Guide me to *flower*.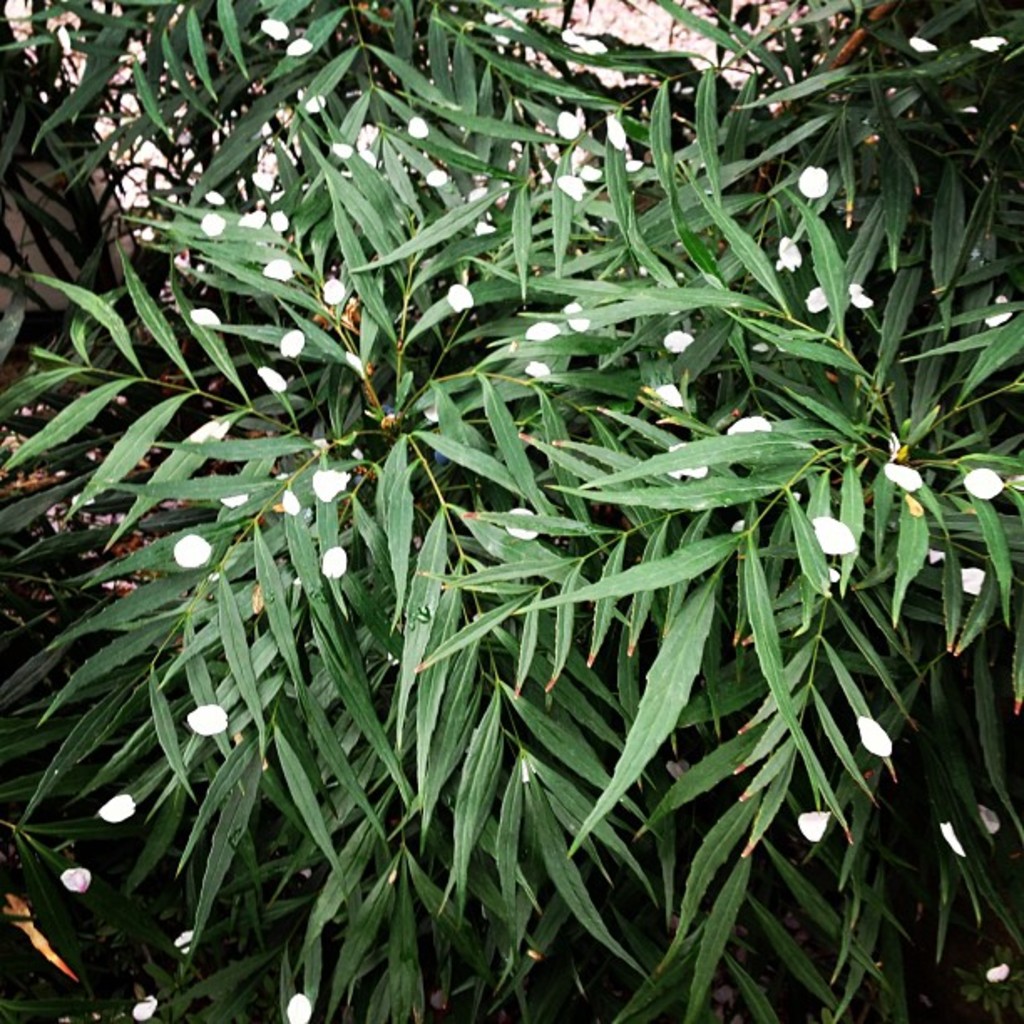
Guidance: (left=791, top=164, right=835, bottom=204).
